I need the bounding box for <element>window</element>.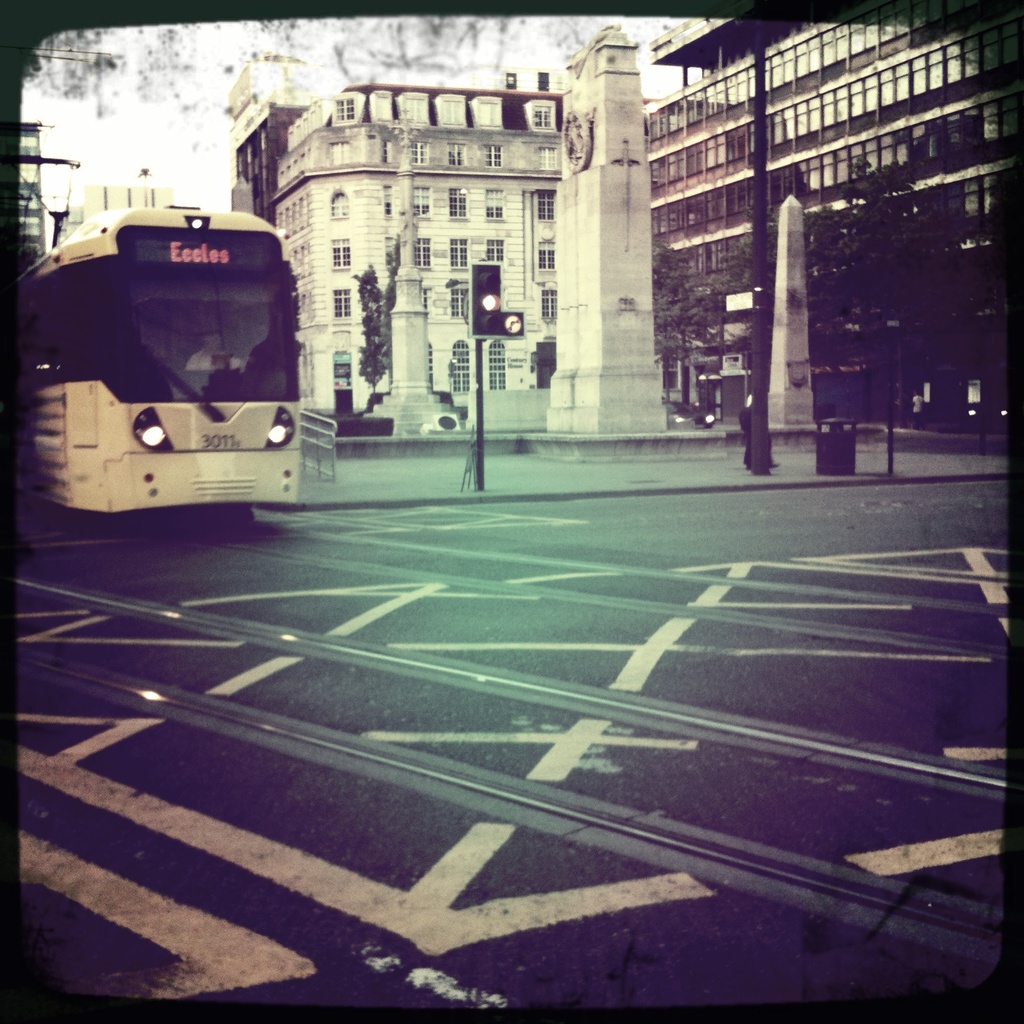
Here it is: bbox=(481, 142, 508, 171).
